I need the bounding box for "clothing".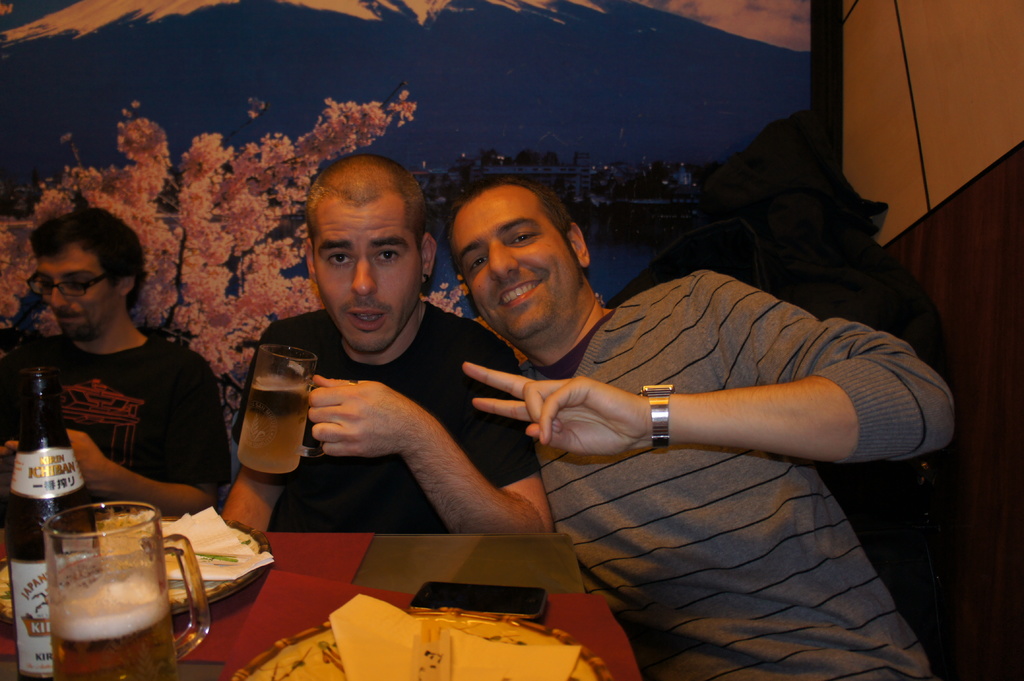
Here it is: (left=545, top=263, right=964, bottom=674).
